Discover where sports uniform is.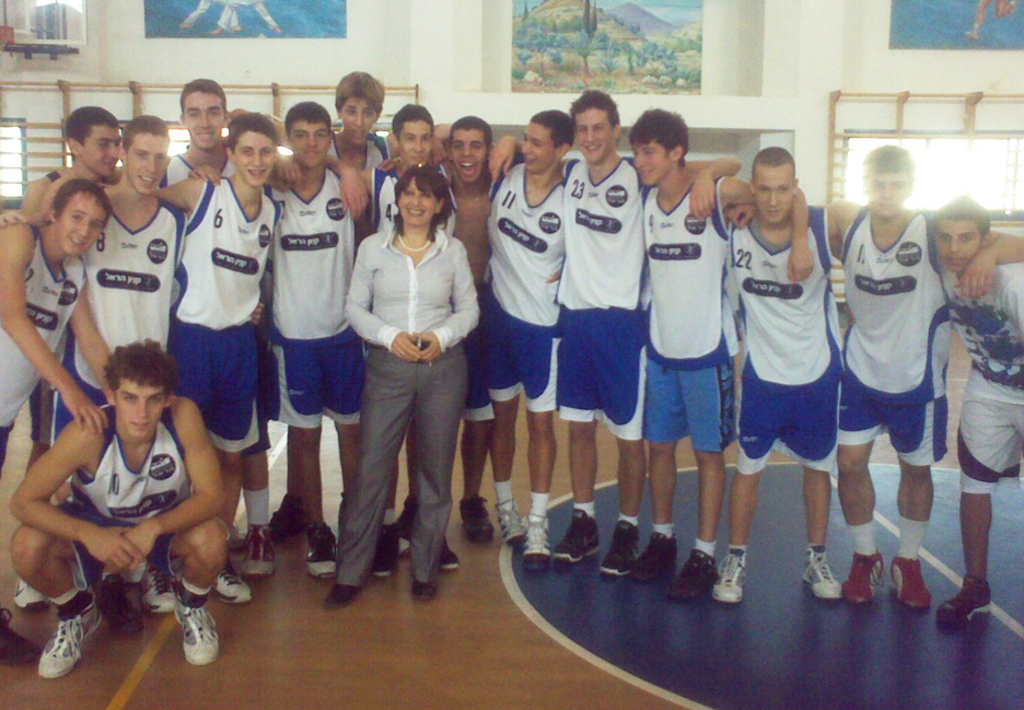
Discovered at bbox=(628, 159, 744, 615).
